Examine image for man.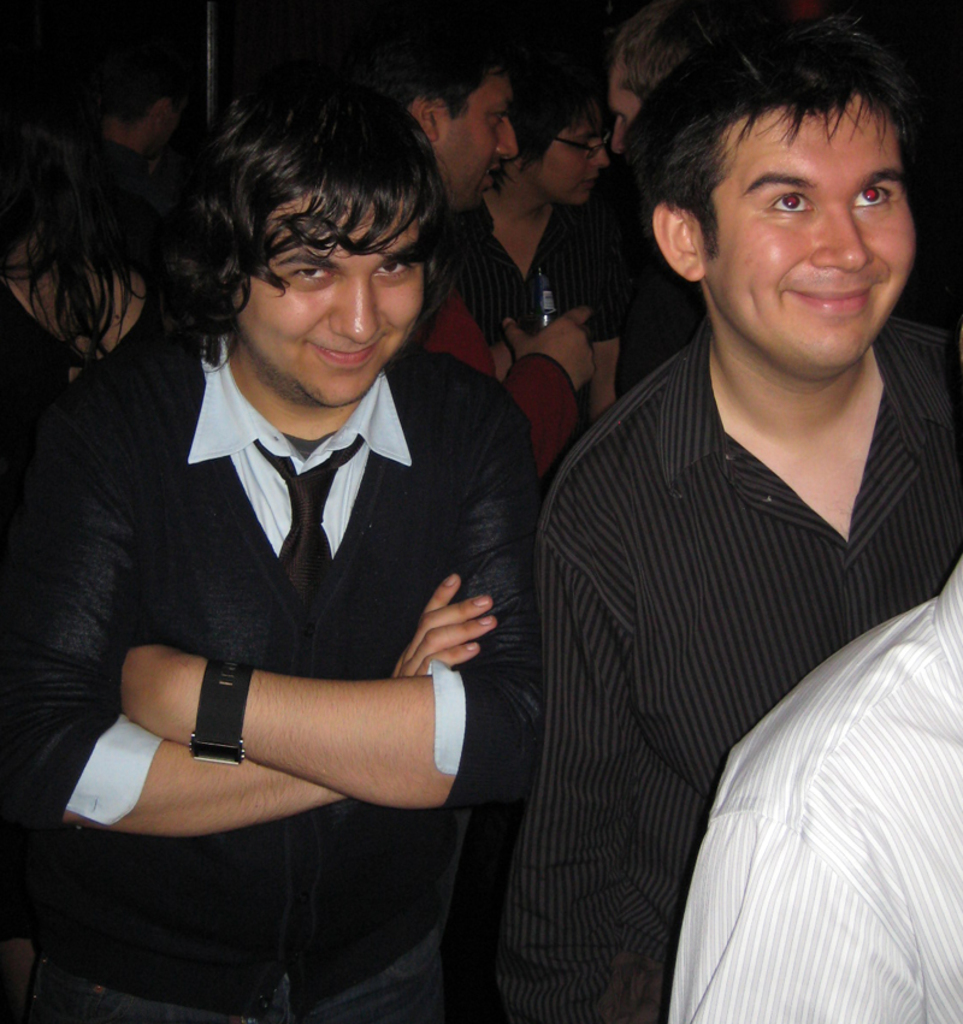
Examination result: box=[463, 25, 943, 1000].
